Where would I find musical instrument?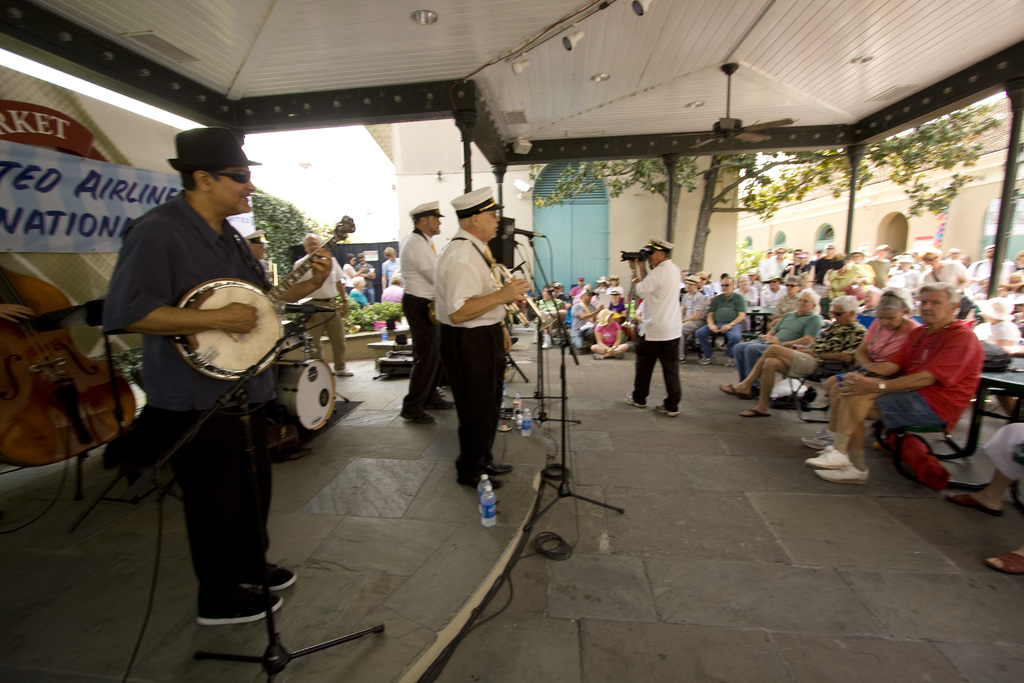
At [489,251,569,338].
